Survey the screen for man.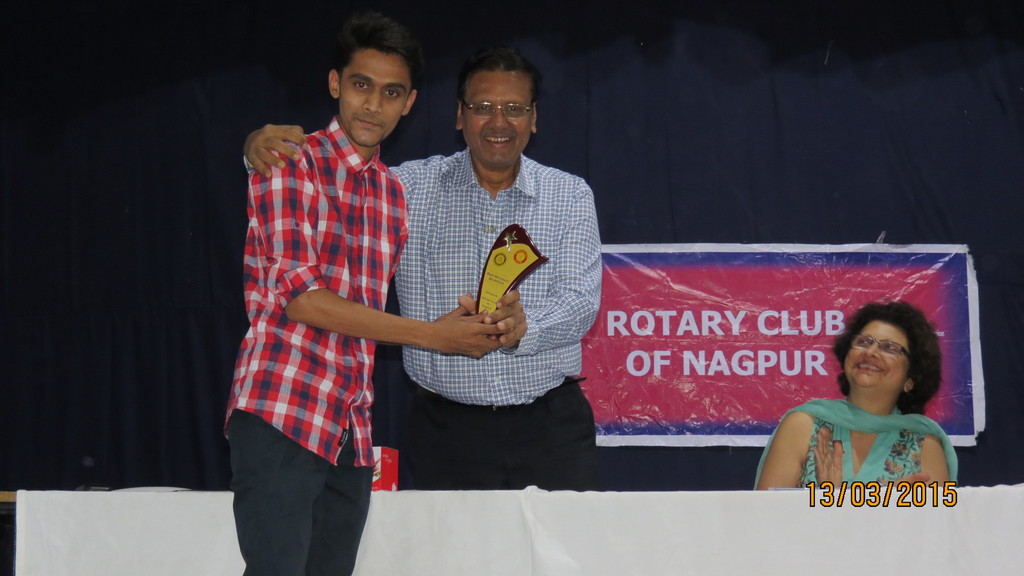
Survey found: [238,61,611,490].
